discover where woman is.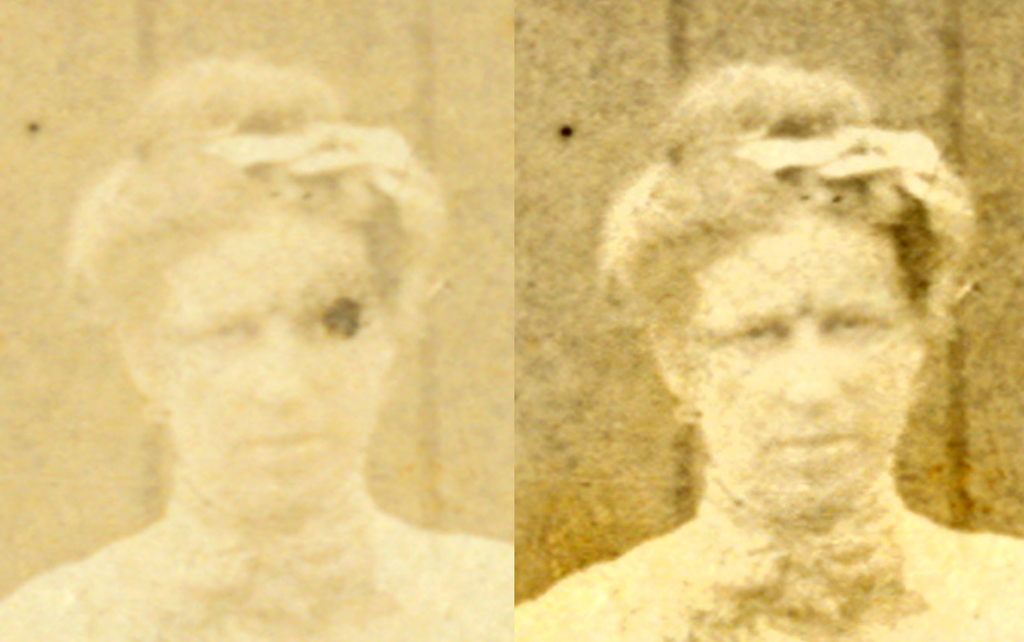
Discovered at detection(0, 54, 496, 641).
